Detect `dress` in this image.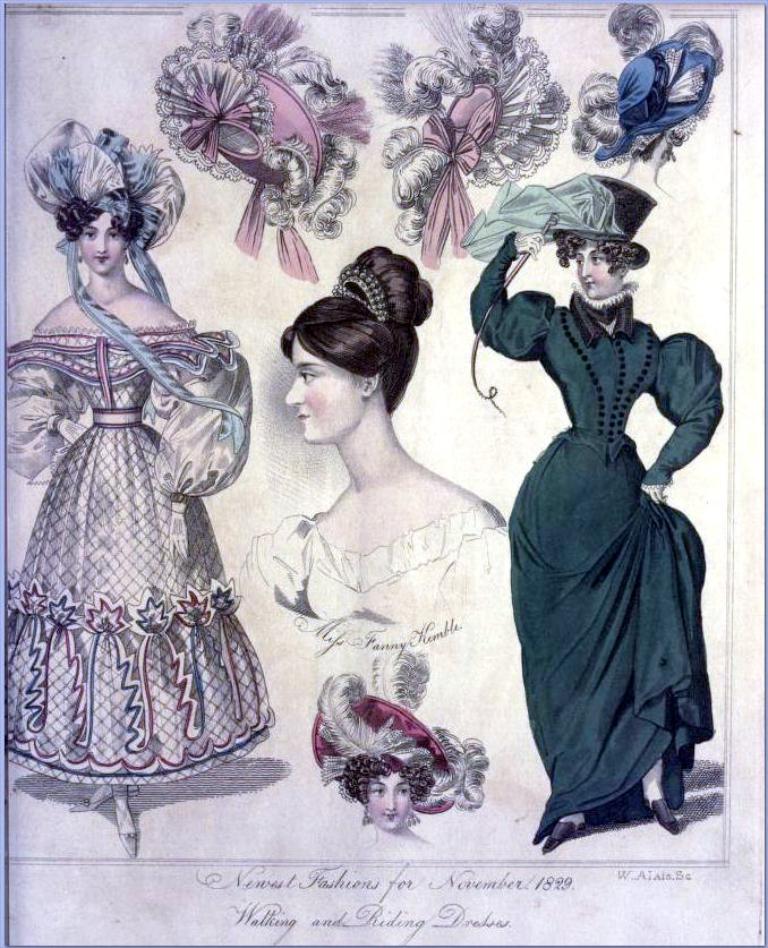
Detection: 238 494 515 640.
